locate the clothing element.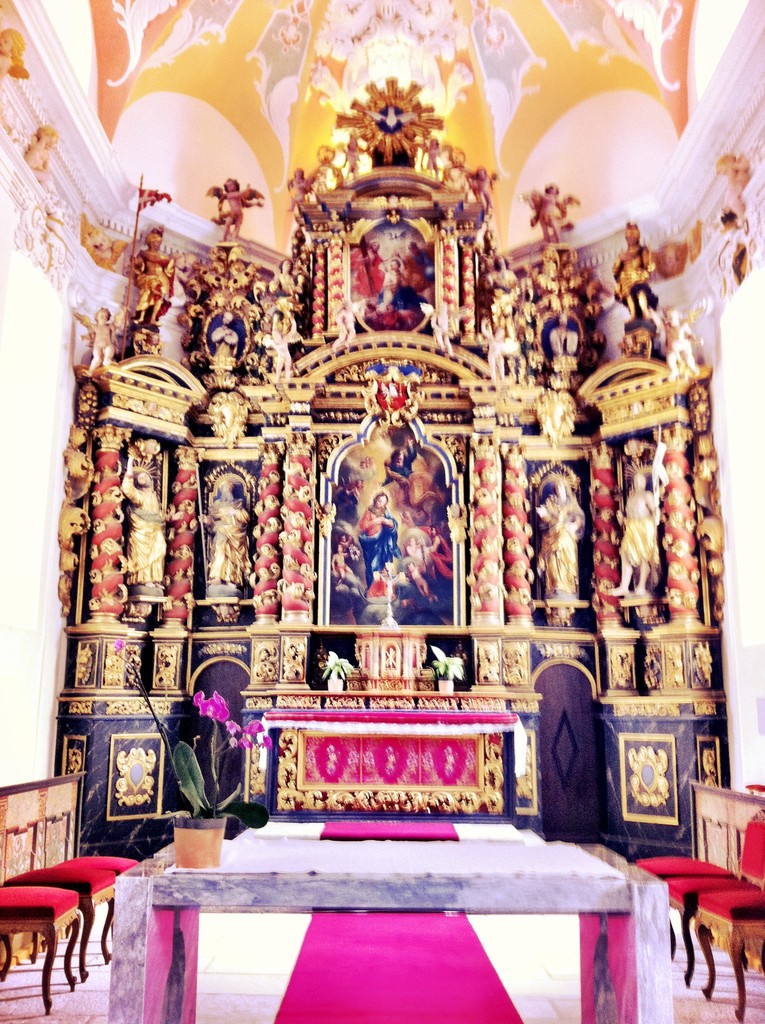
Element bbox: <bbox>407, 248, 435, 283</bbox>.
